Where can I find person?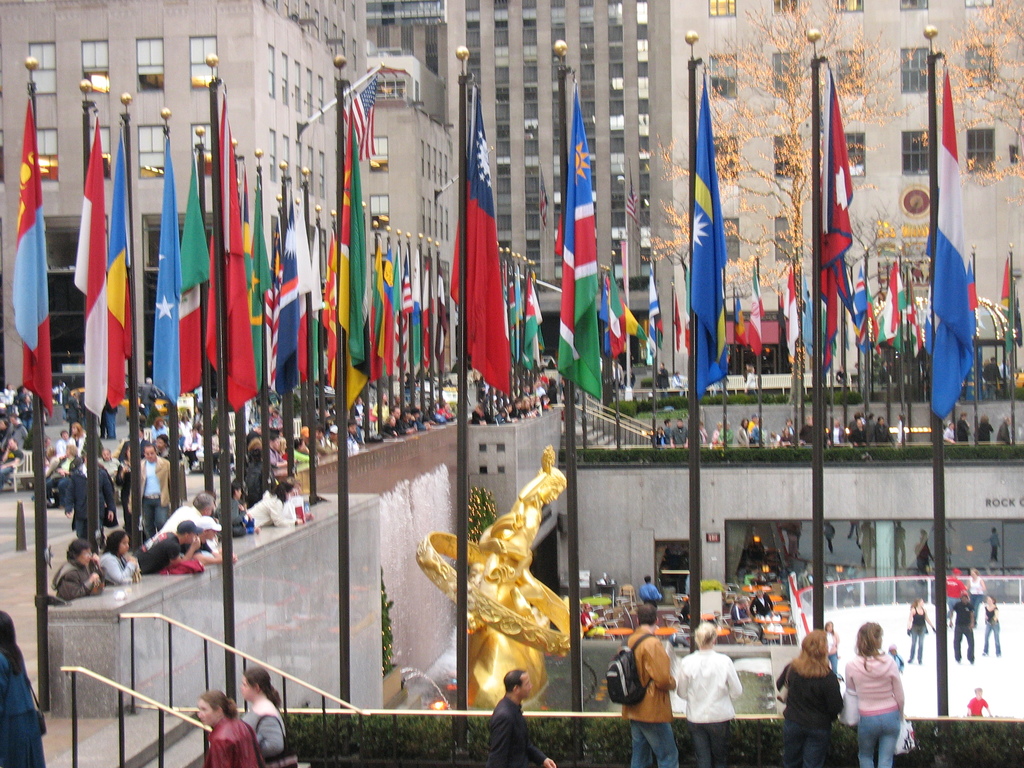
You can find it at pyautogui.locateOnScreen(845, 617, 900, 756).
